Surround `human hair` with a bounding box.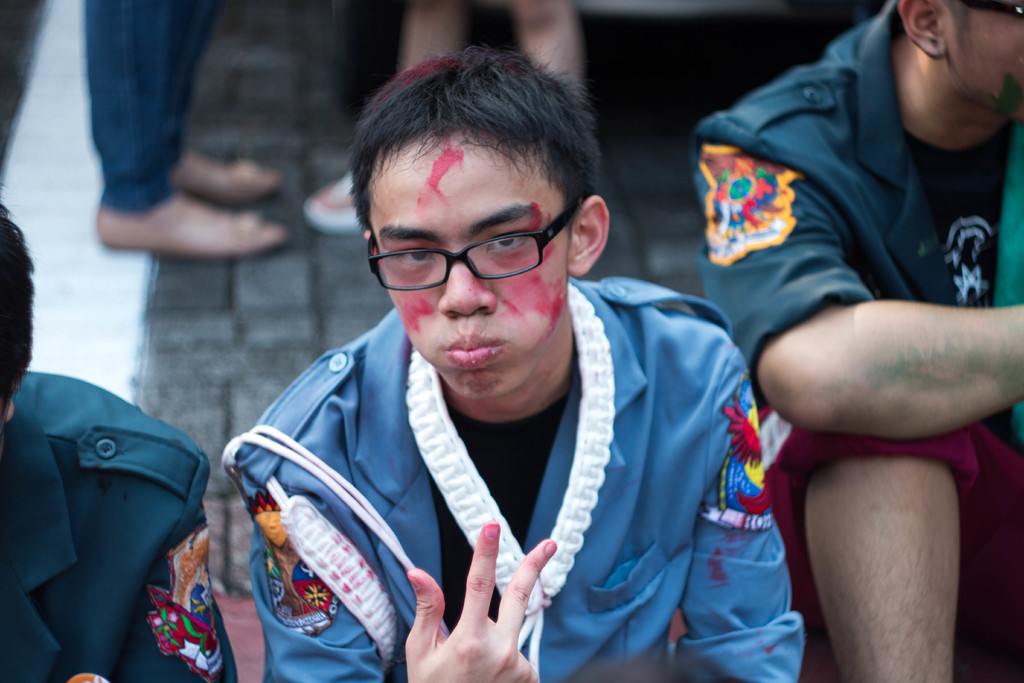
0,197,35,420.
